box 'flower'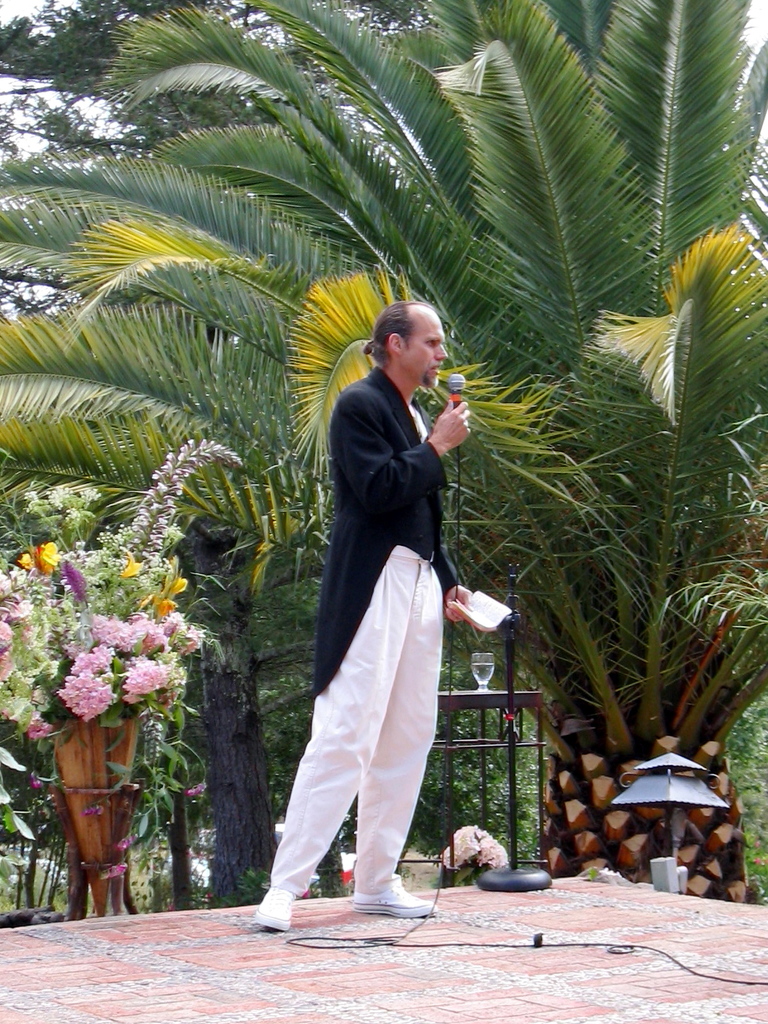
detection(111, 838, 135, 852)
